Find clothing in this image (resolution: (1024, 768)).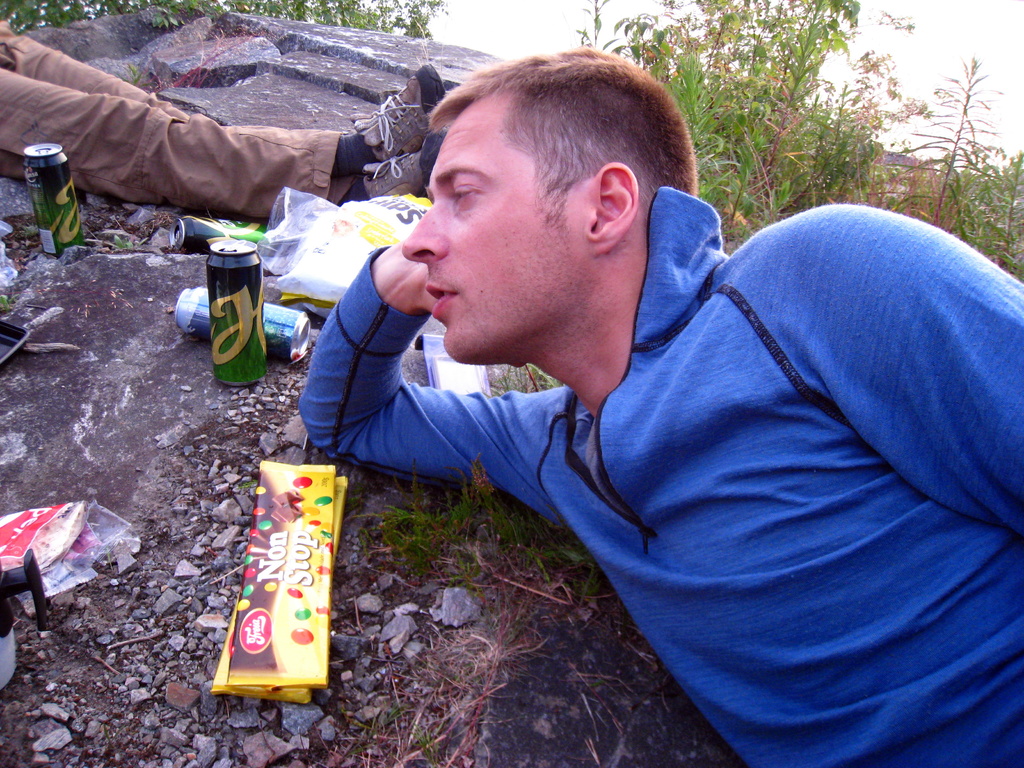
detection(276, 143, 971, 751).
